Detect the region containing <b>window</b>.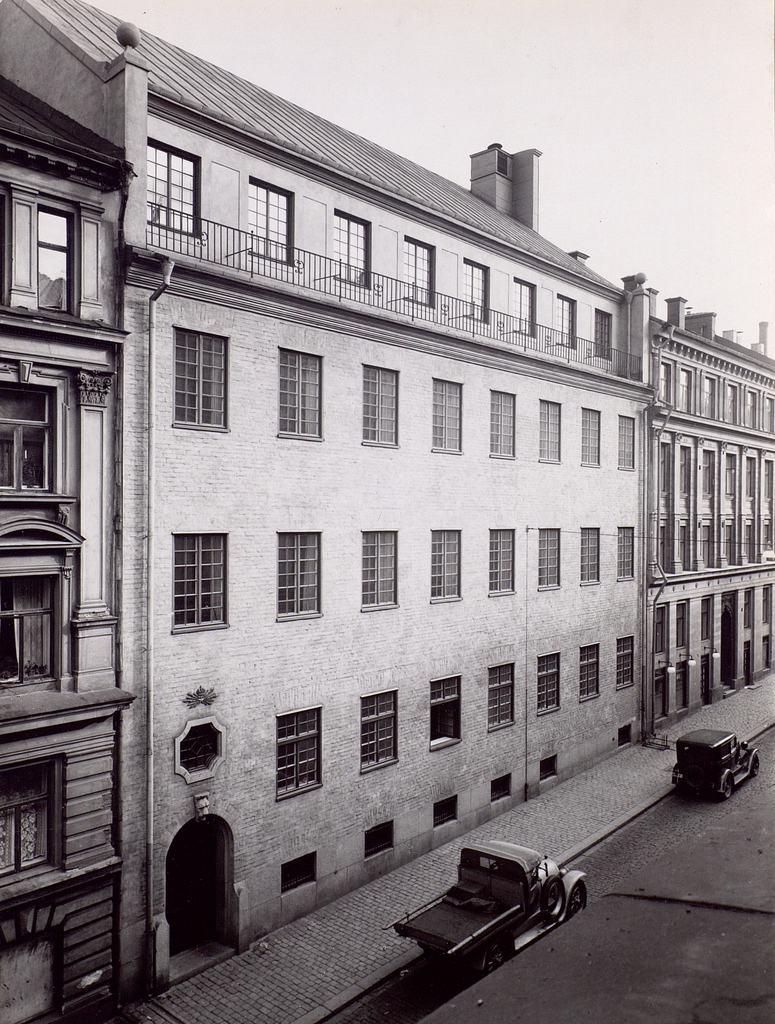
(x1=0, y1=570, x2=61, y2=682).
